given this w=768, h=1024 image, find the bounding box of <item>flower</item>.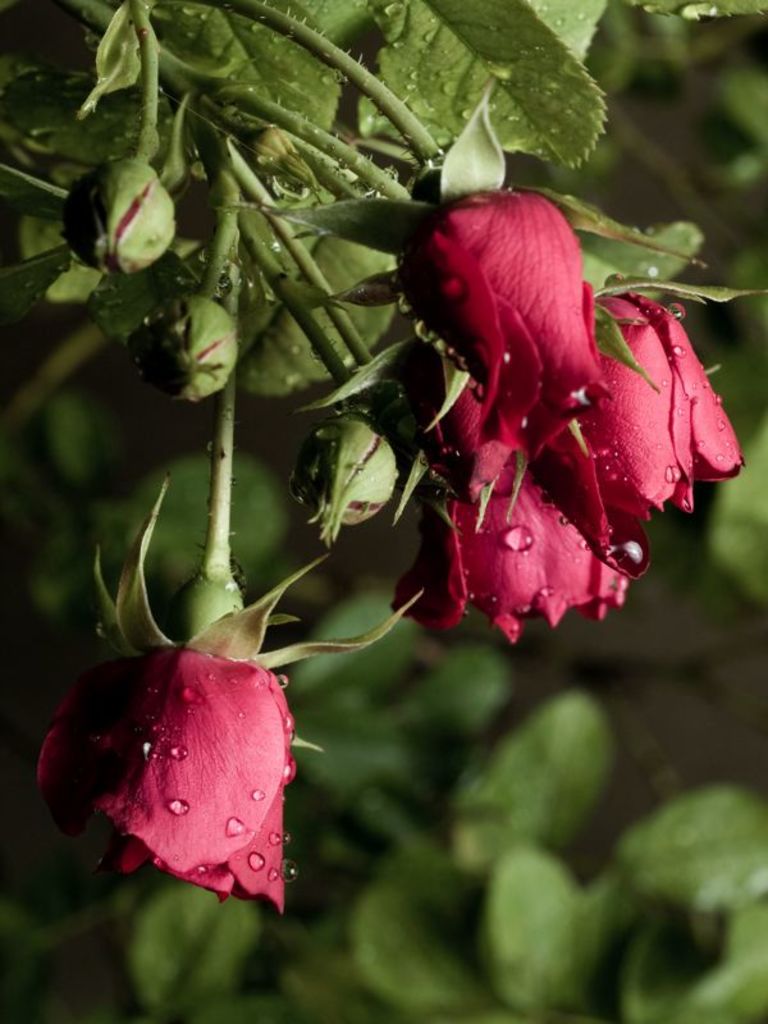
59,155,192,278.
